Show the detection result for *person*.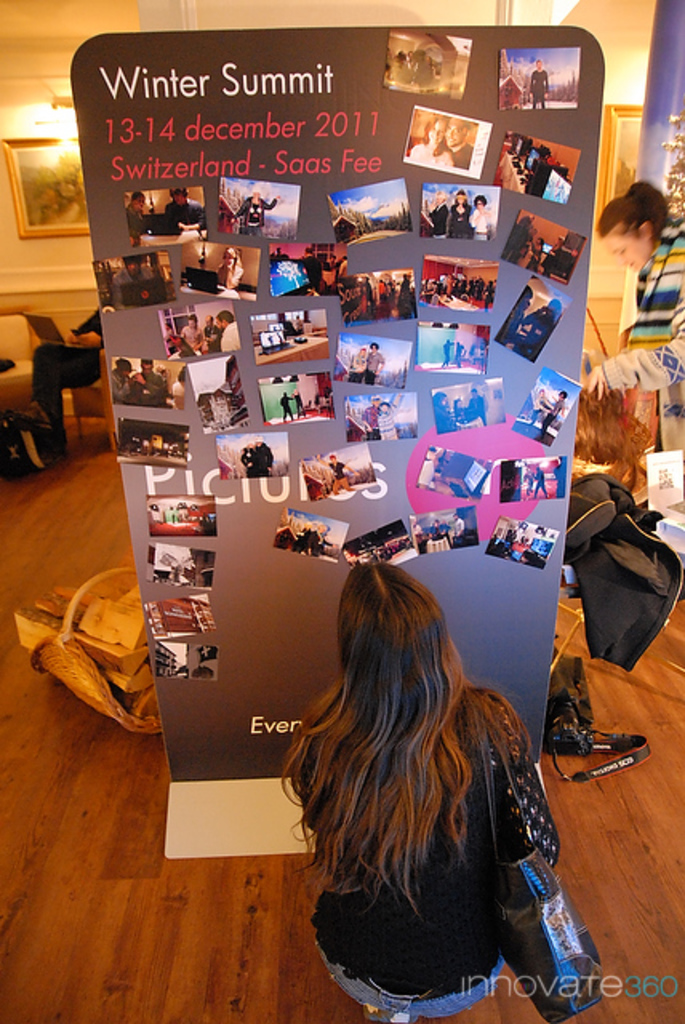
BBox(174, 318, 200, 357).
